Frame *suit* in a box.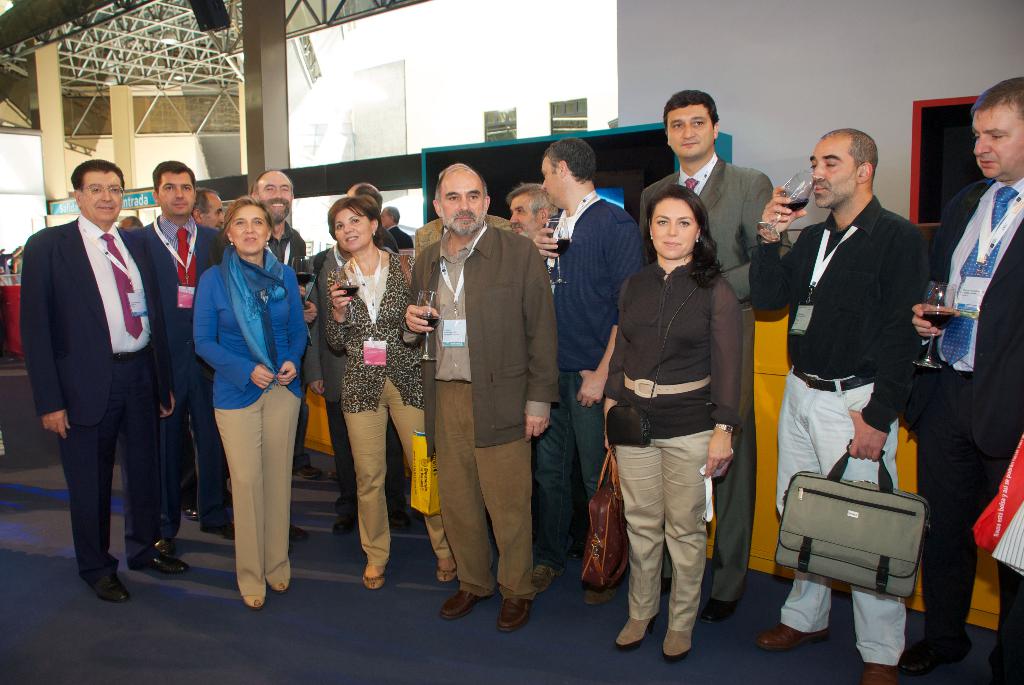
box=[900, 169, 1023, 664].
